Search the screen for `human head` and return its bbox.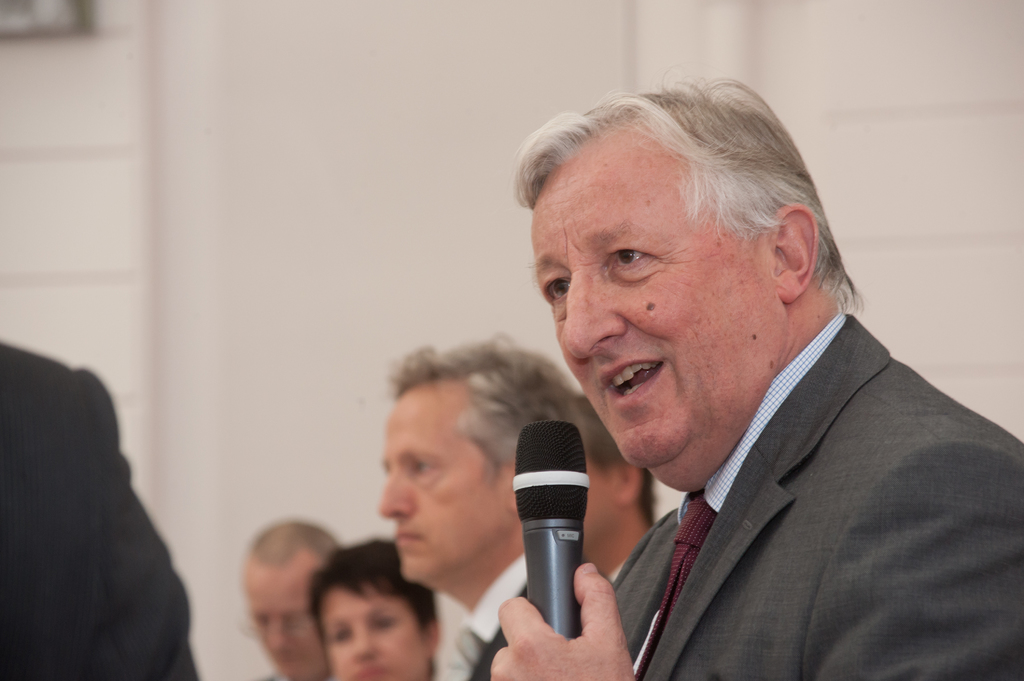
Found: box=[244, 518, 340, 680].
